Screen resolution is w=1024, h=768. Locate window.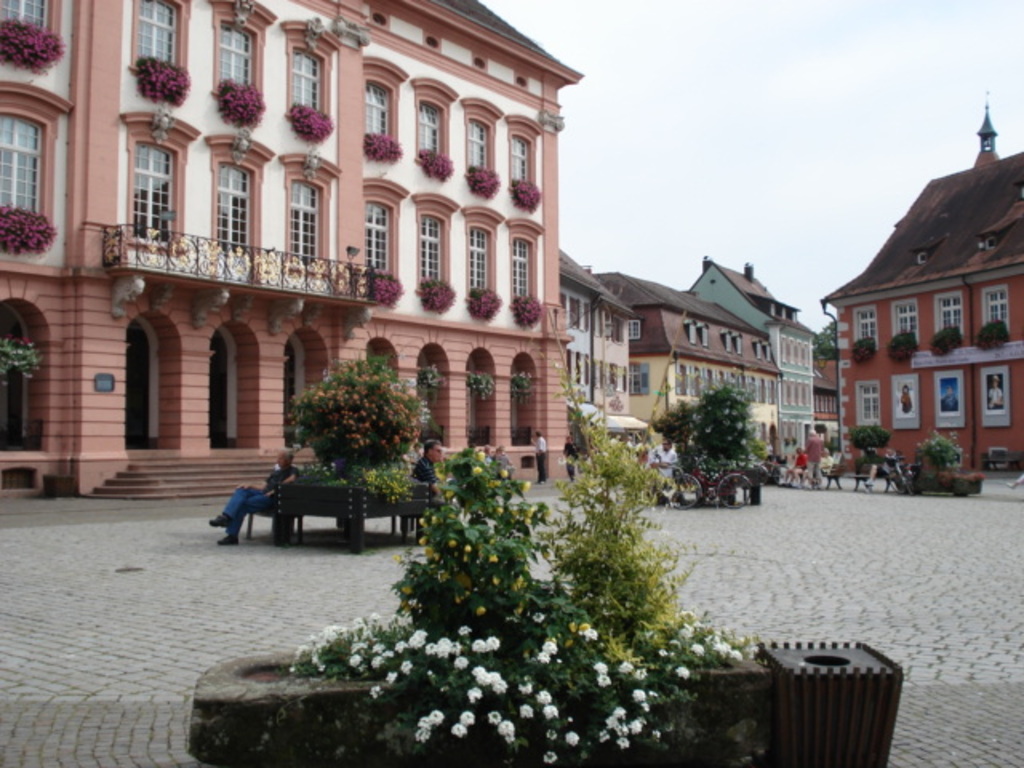
locate(216, 26, 254, 91).
